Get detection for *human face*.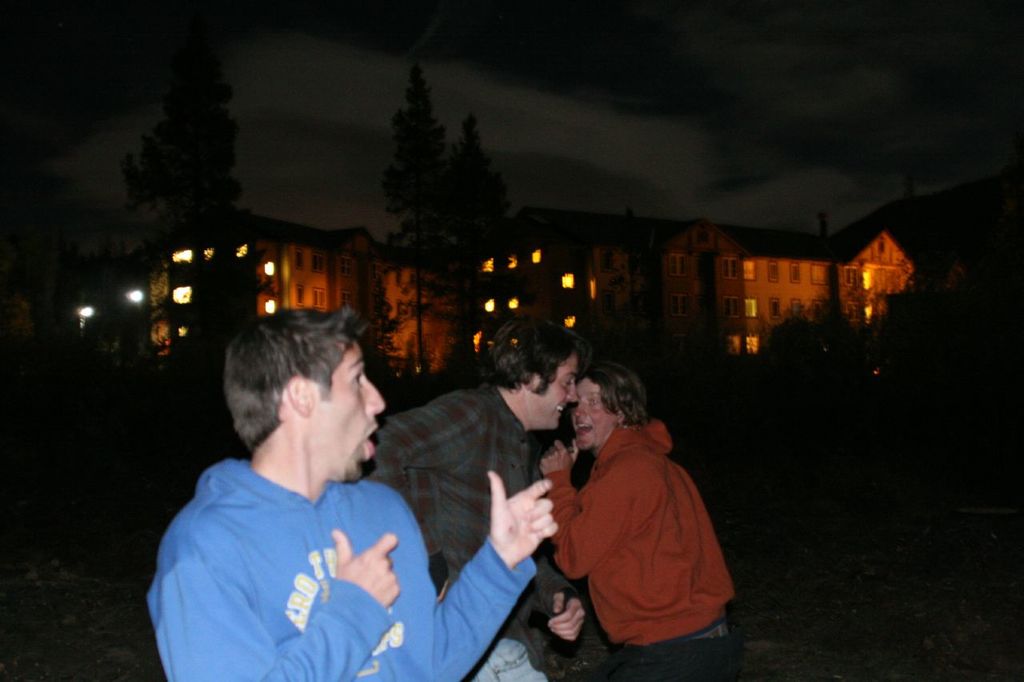
Detection: box(525, 351, 580, 436).
